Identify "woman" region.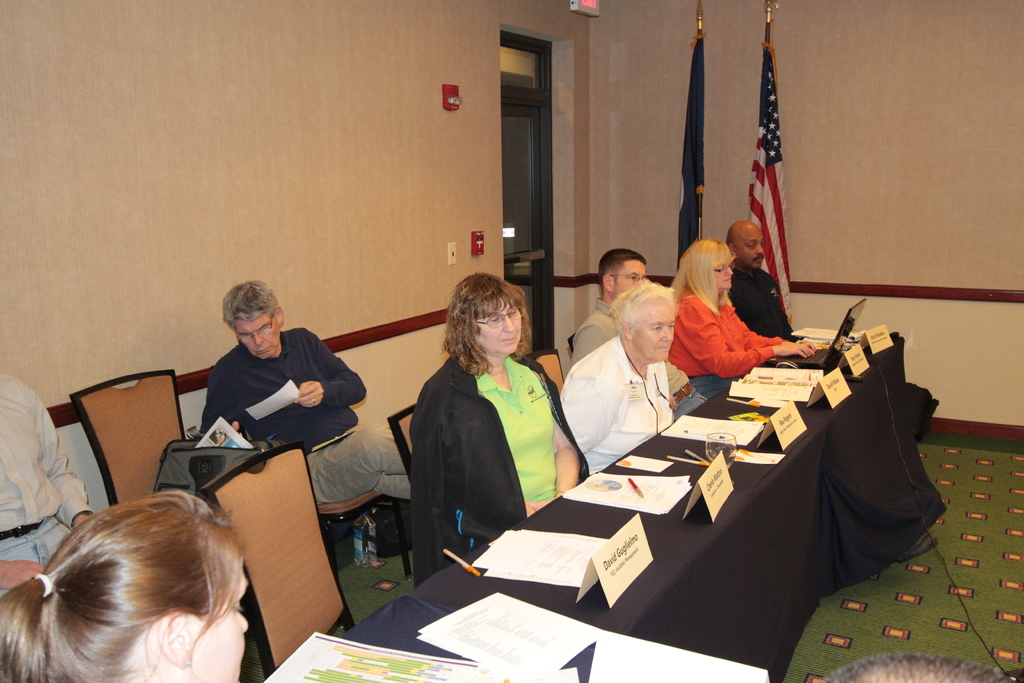
Region: x1=0 y1=500 x2=253 y2=682.
